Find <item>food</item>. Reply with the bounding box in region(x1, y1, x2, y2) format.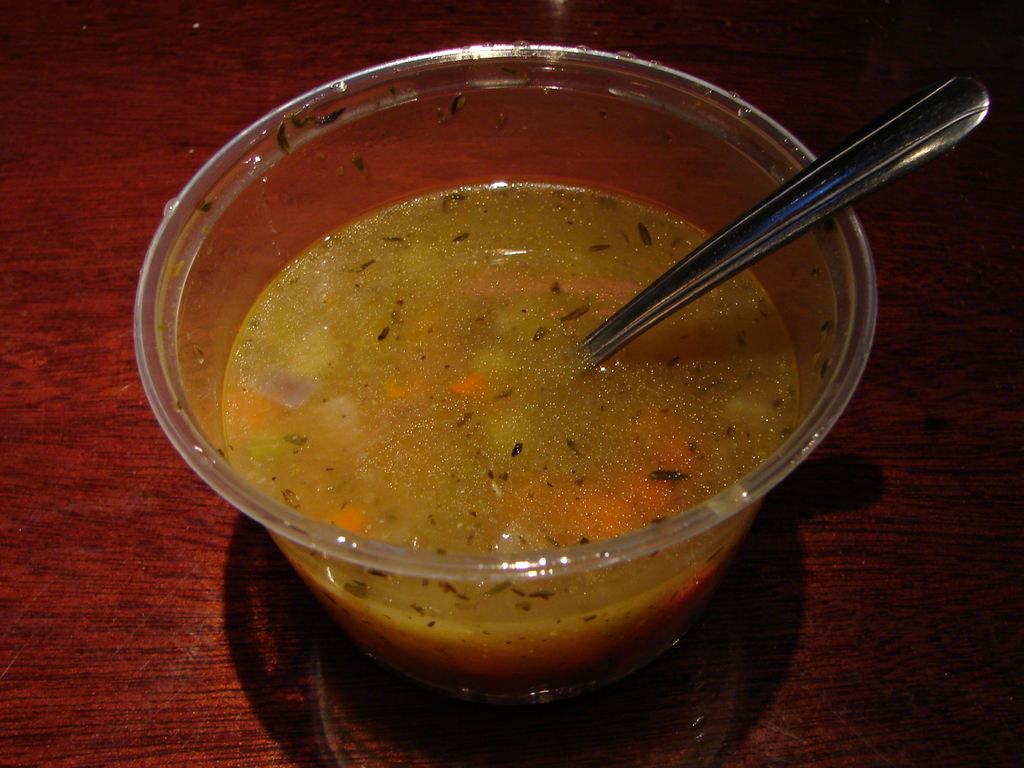
region(203, 161, 825, 649).
